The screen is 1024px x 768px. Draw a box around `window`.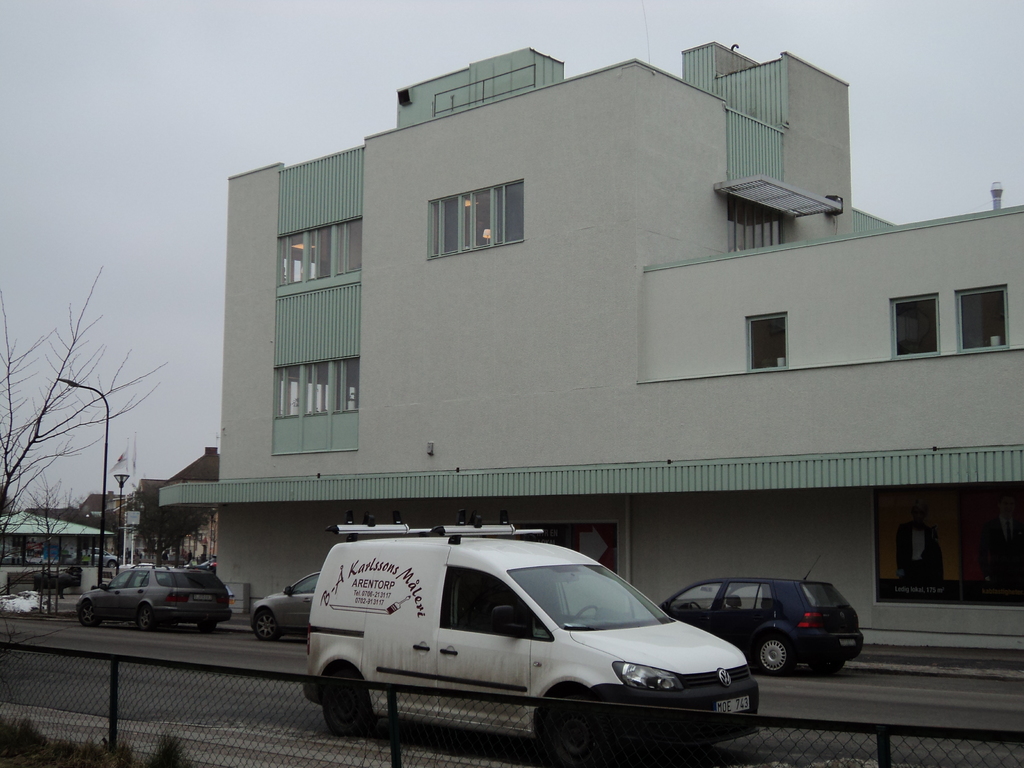
957 291 1009 346.
